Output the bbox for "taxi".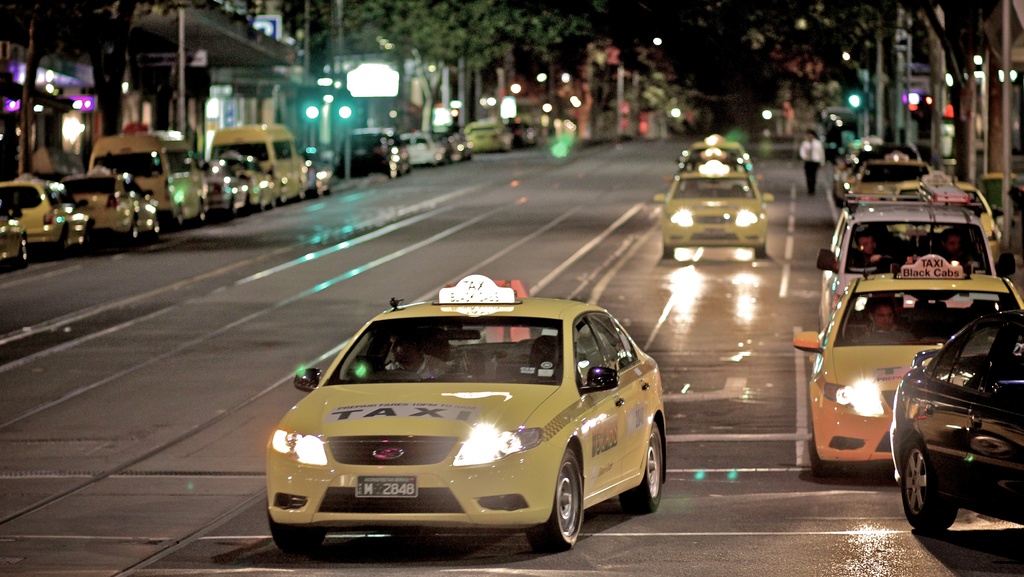
Rect(466, 119, 512, 163).
